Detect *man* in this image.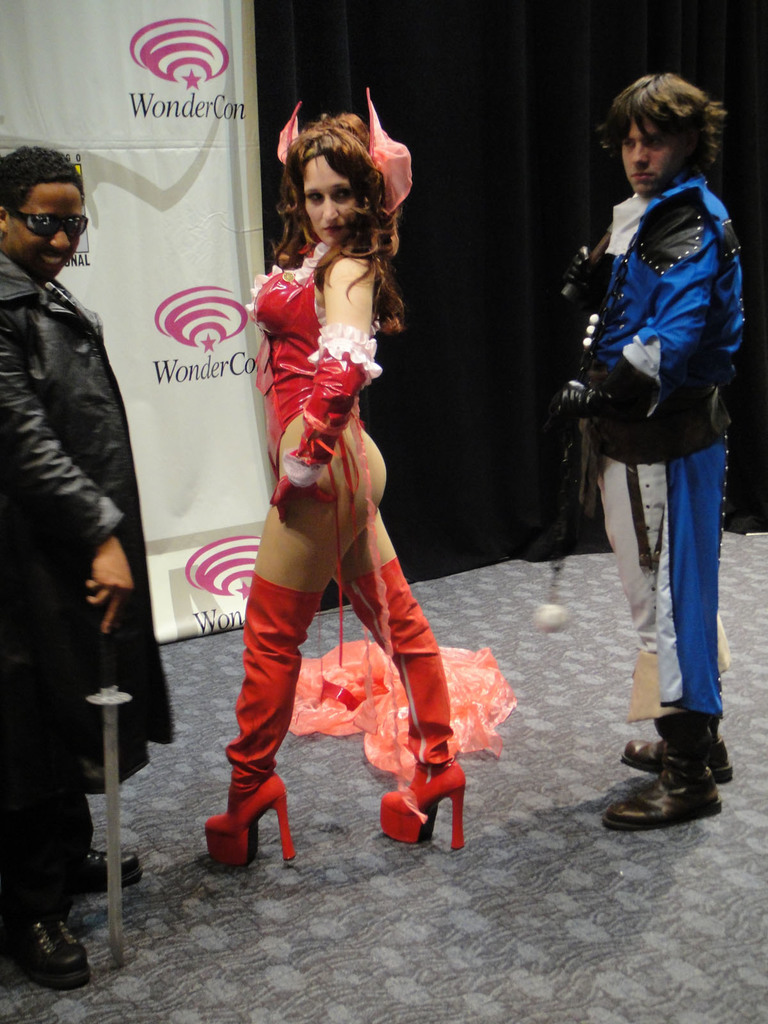
Detection: 0,141,177,992.
